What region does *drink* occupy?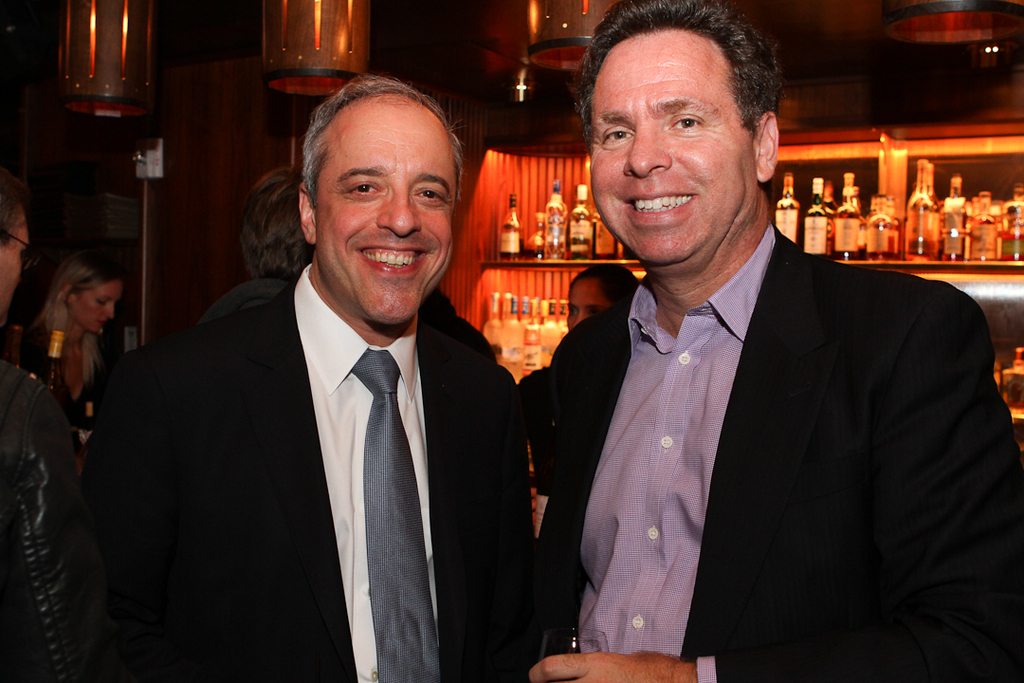
{"x1": 595, "y1": 218, "x2": 626, "y2": 257}.
